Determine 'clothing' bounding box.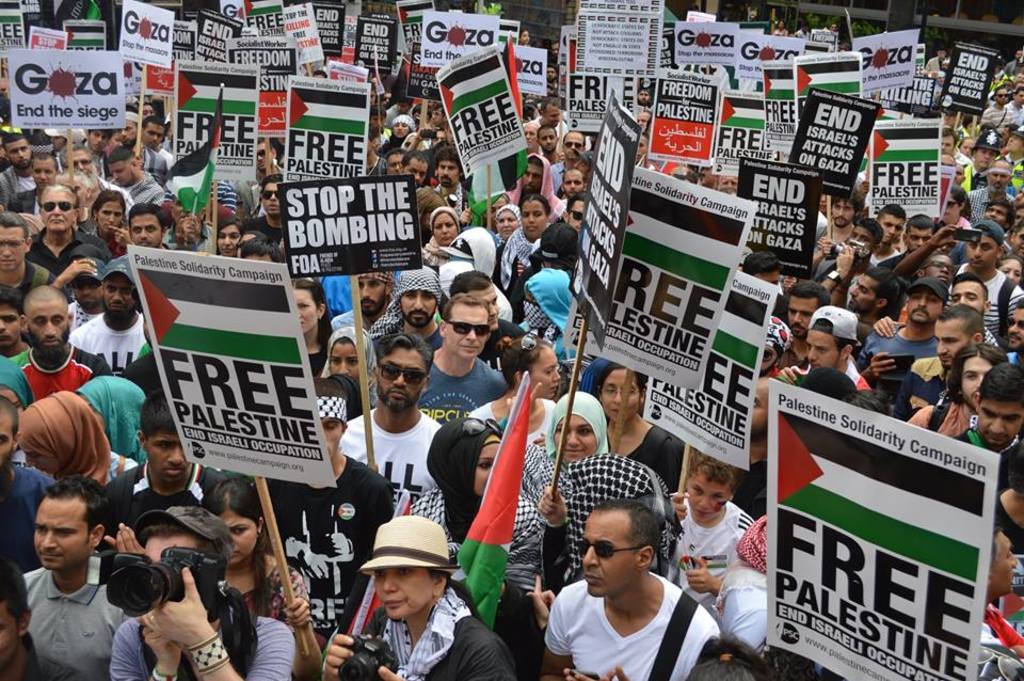
Determined: <bbox>913, 399, 979, 442</bbox>.
